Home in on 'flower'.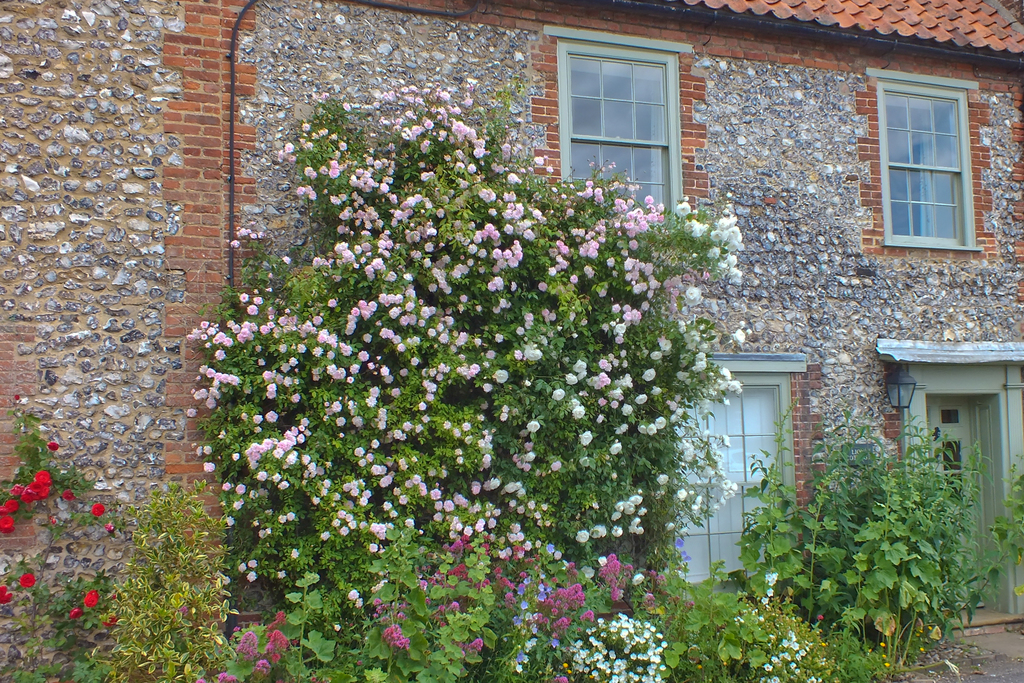
Homed in at 0,497,20,512.
